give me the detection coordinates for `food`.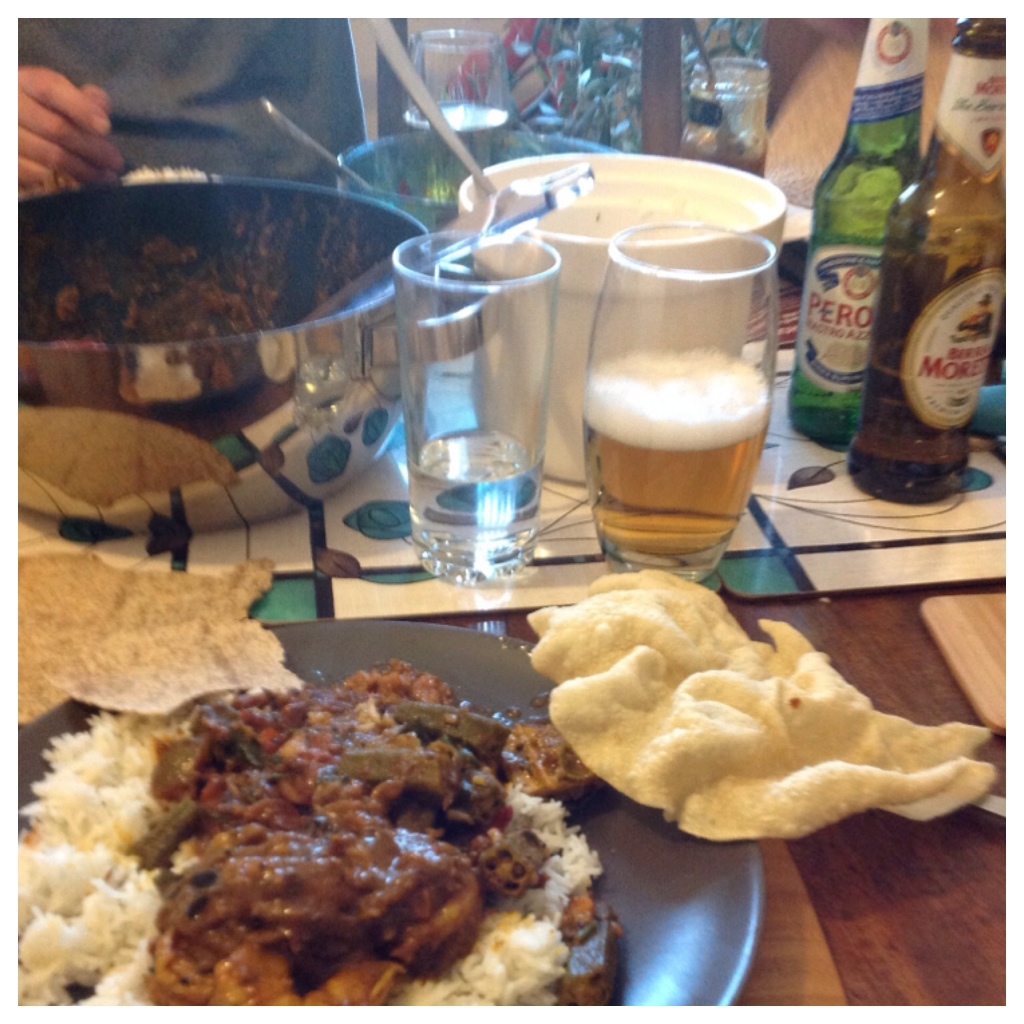
locate(538, 584, 1023, 863).
